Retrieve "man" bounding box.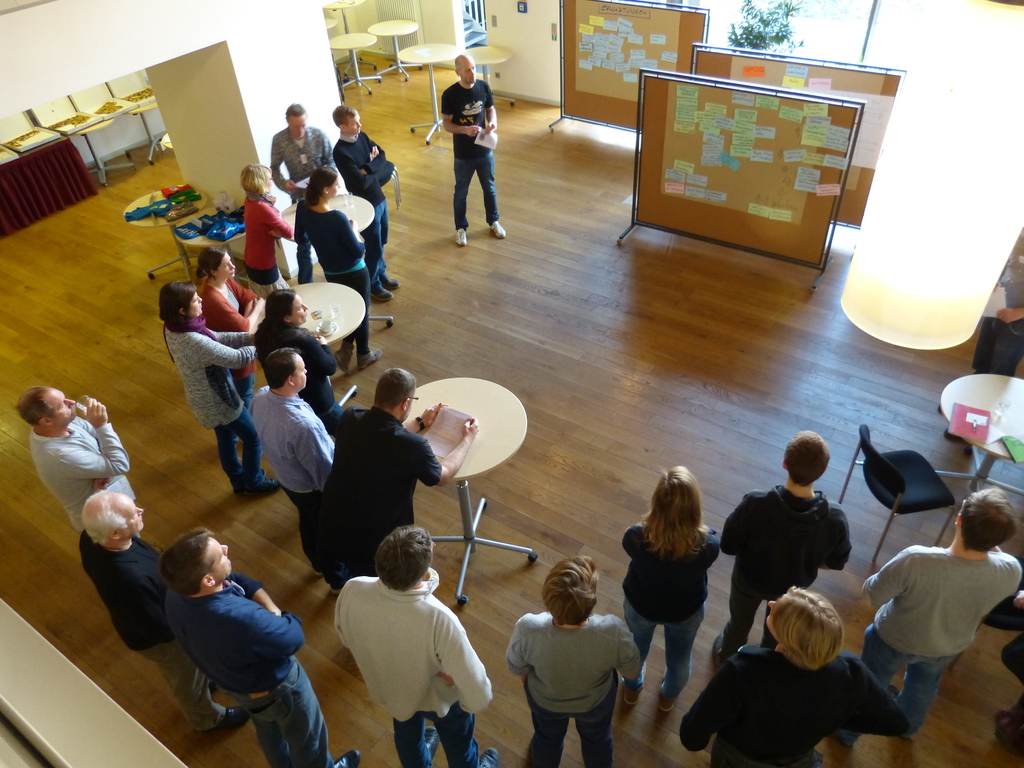
Bounding box: (x1=504, y1=556, x2=642, y2=767).
